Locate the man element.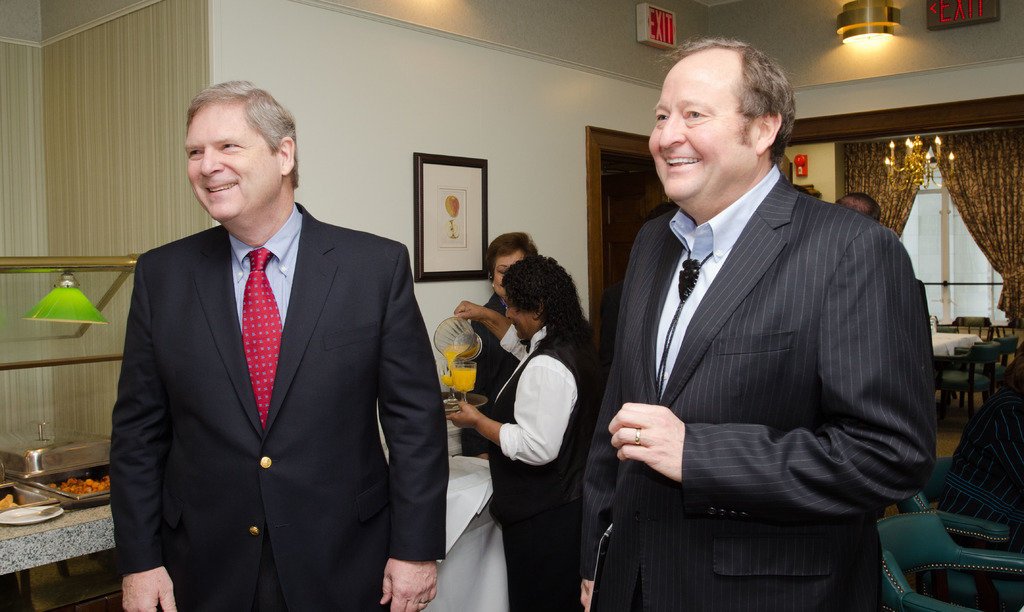
Element bbox: 575,42,936,583.
